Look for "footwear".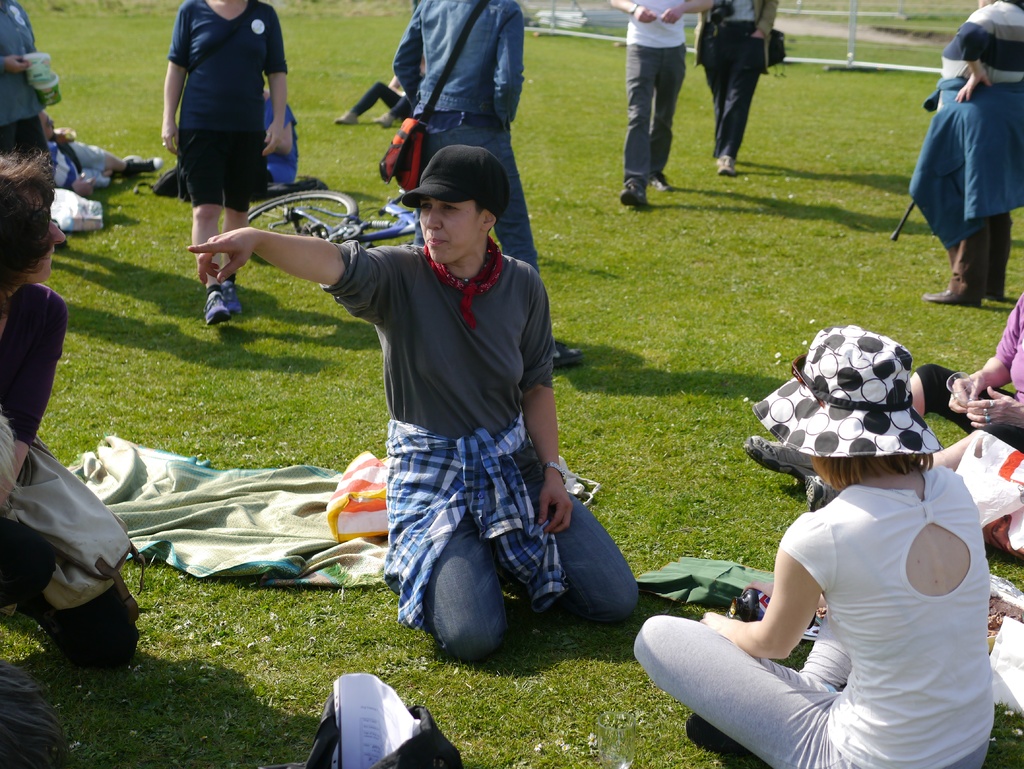
Found: select_region(621, 181, 646, 207).
